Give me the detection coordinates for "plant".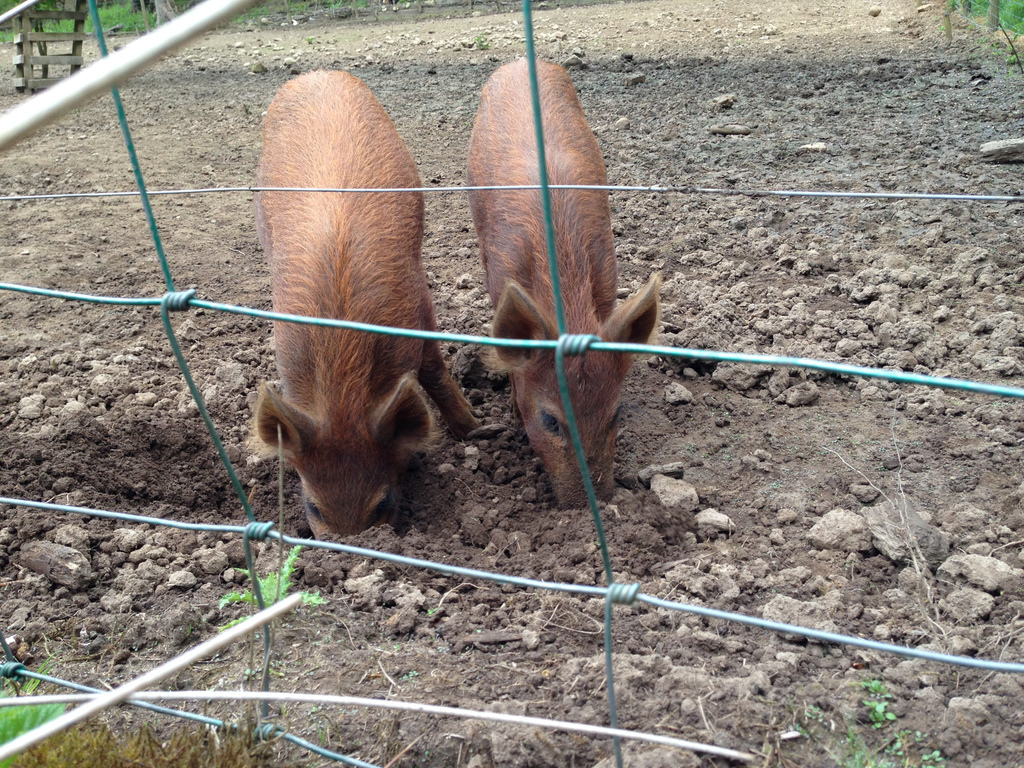
l=211, t=536, r=340, b=639.
